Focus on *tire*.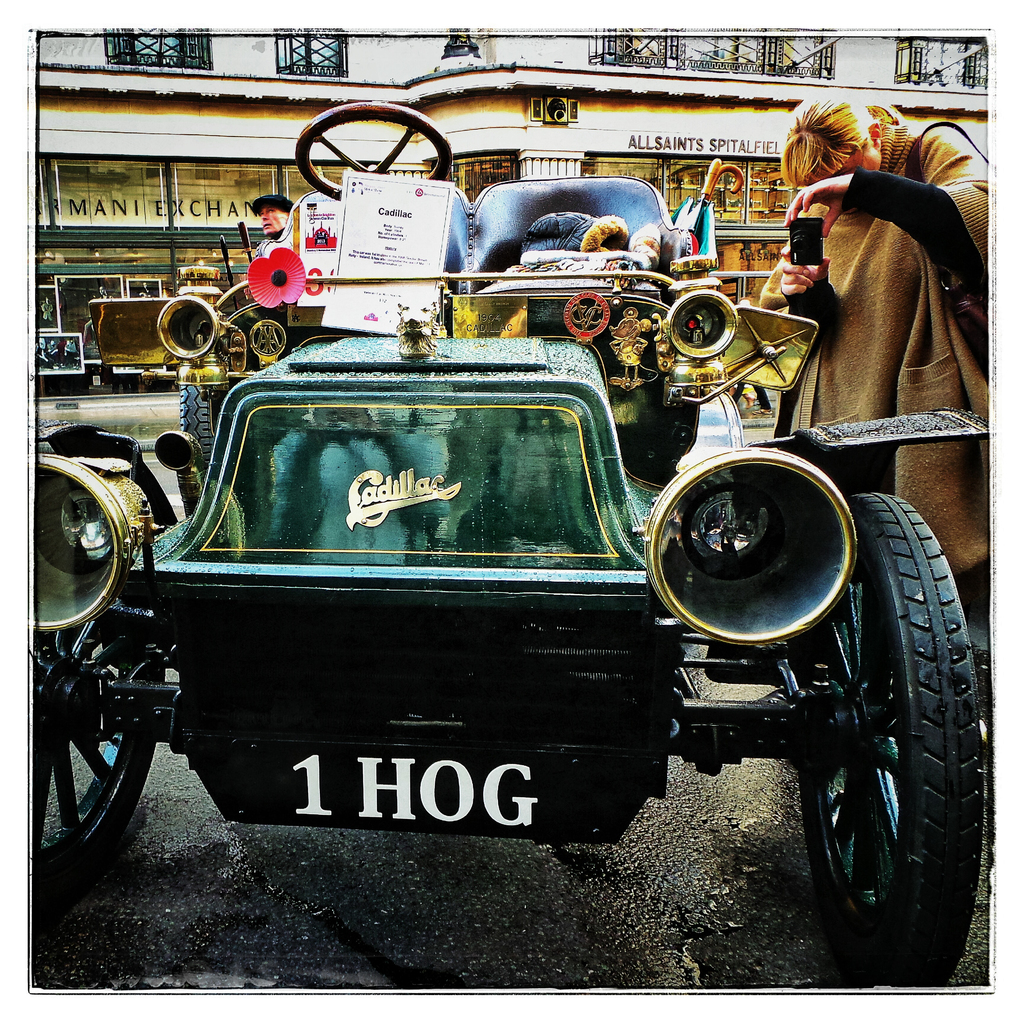
Focused at rect(36, 564, 157, 904).
